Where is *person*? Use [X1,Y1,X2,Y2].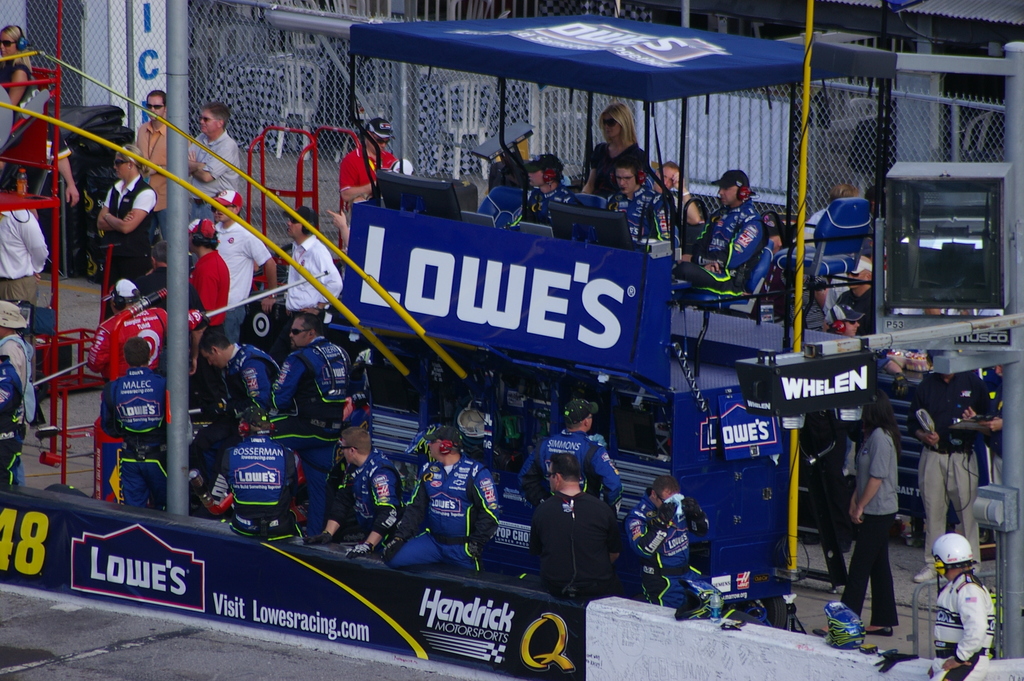
[0,95,89,255].
